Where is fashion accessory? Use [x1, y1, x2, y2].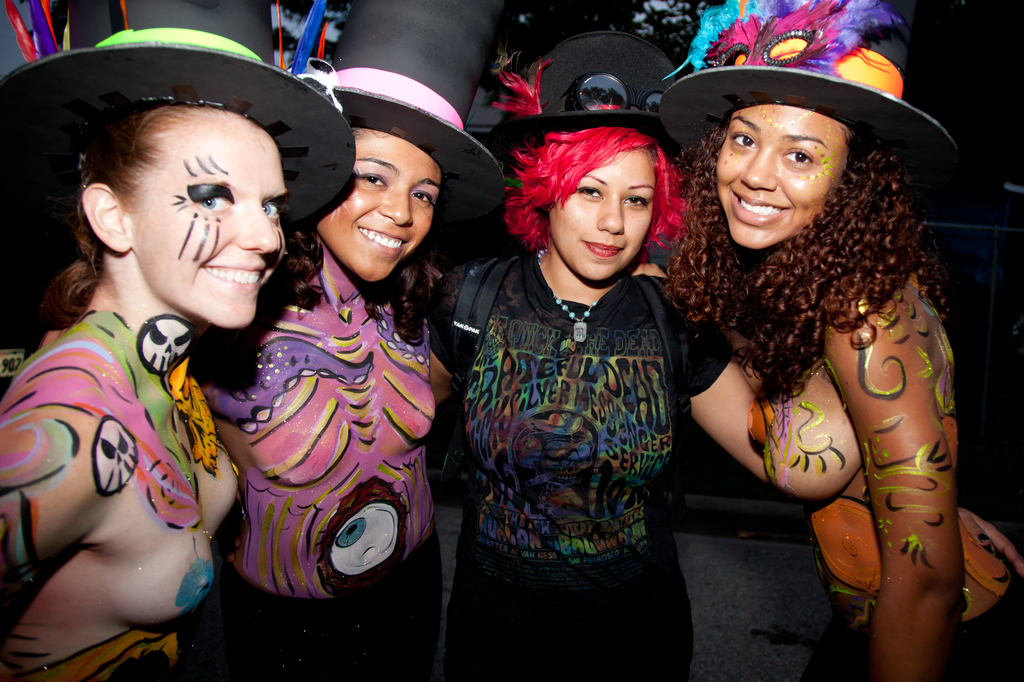
[295, 0, 508, 194].
